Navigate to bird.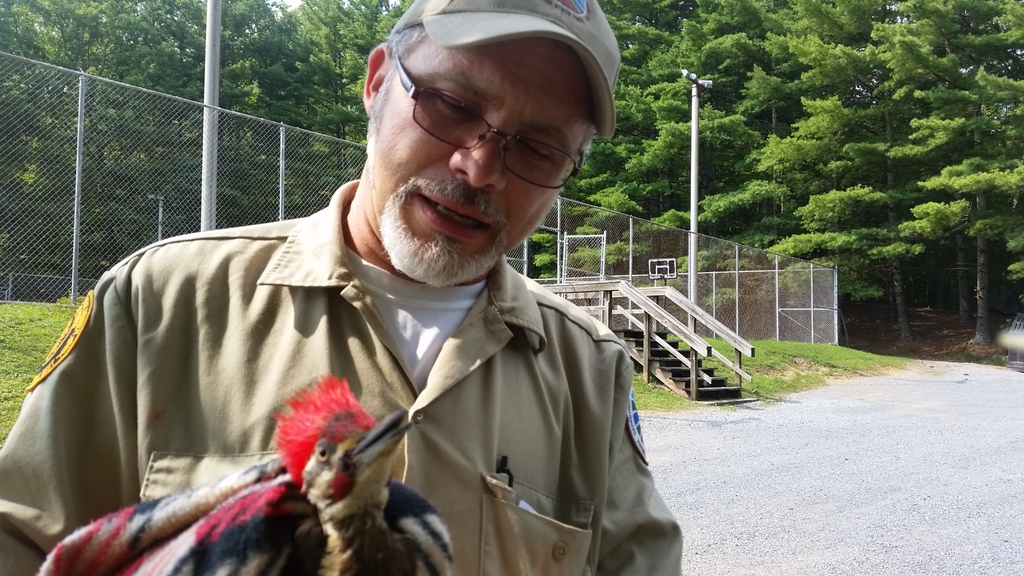
Navigation target: (230, 358, 453, 562).
